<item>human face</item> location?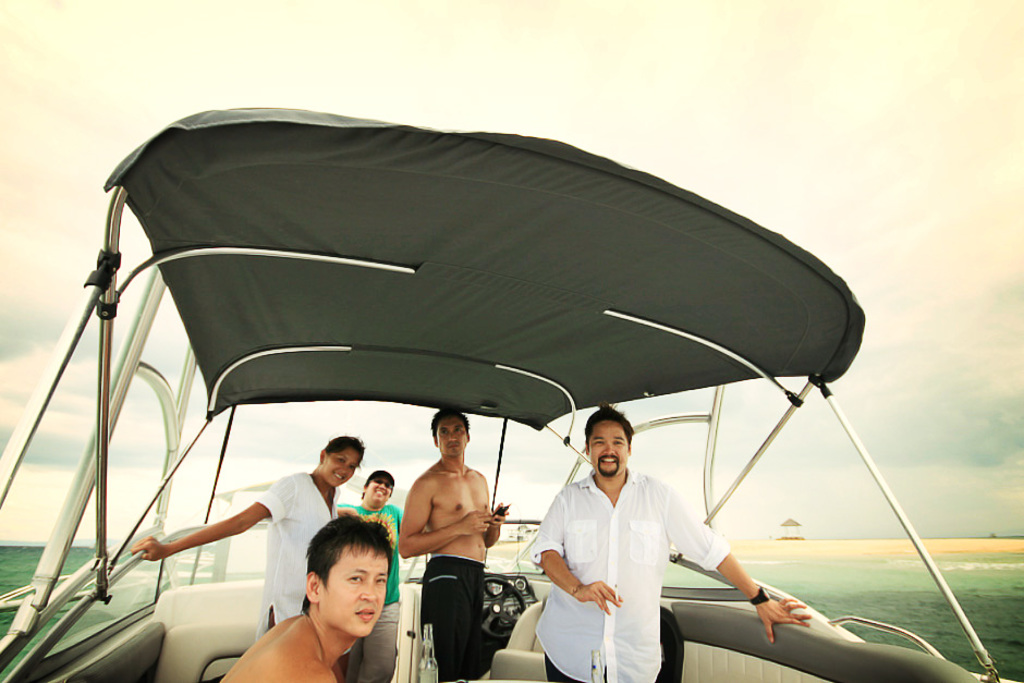
left=357, top=469, right=395, bottom=509
